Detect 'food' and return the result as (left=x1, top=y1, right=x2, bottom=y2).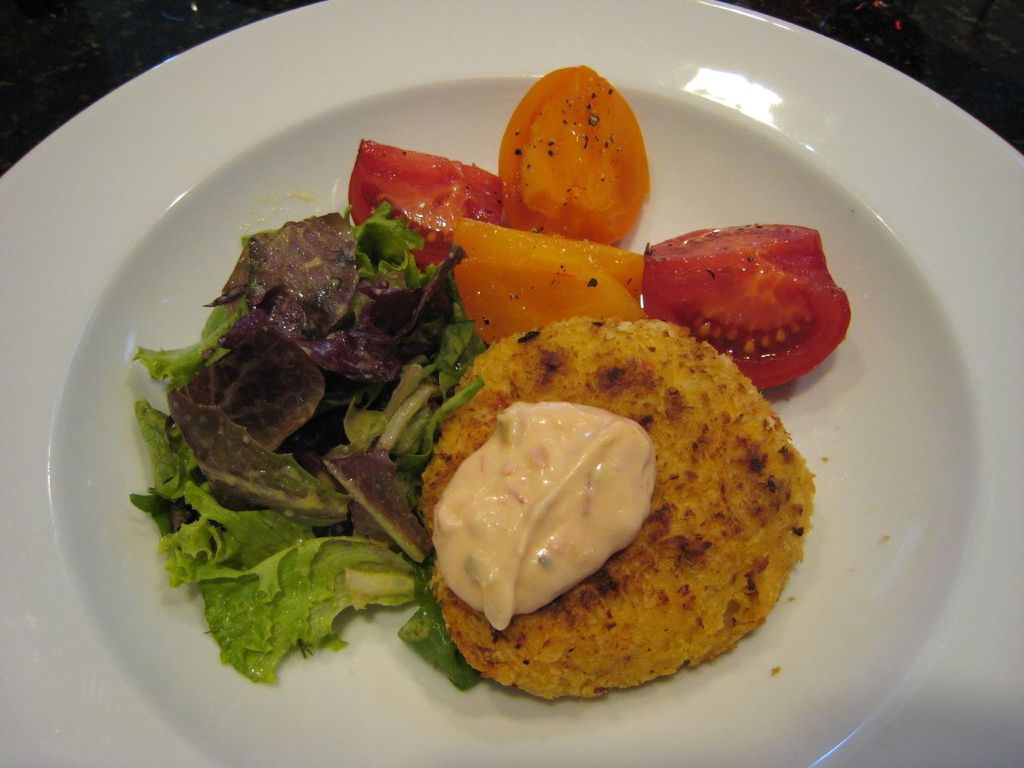
(left=421, top=319, right=786, bottom=695).
